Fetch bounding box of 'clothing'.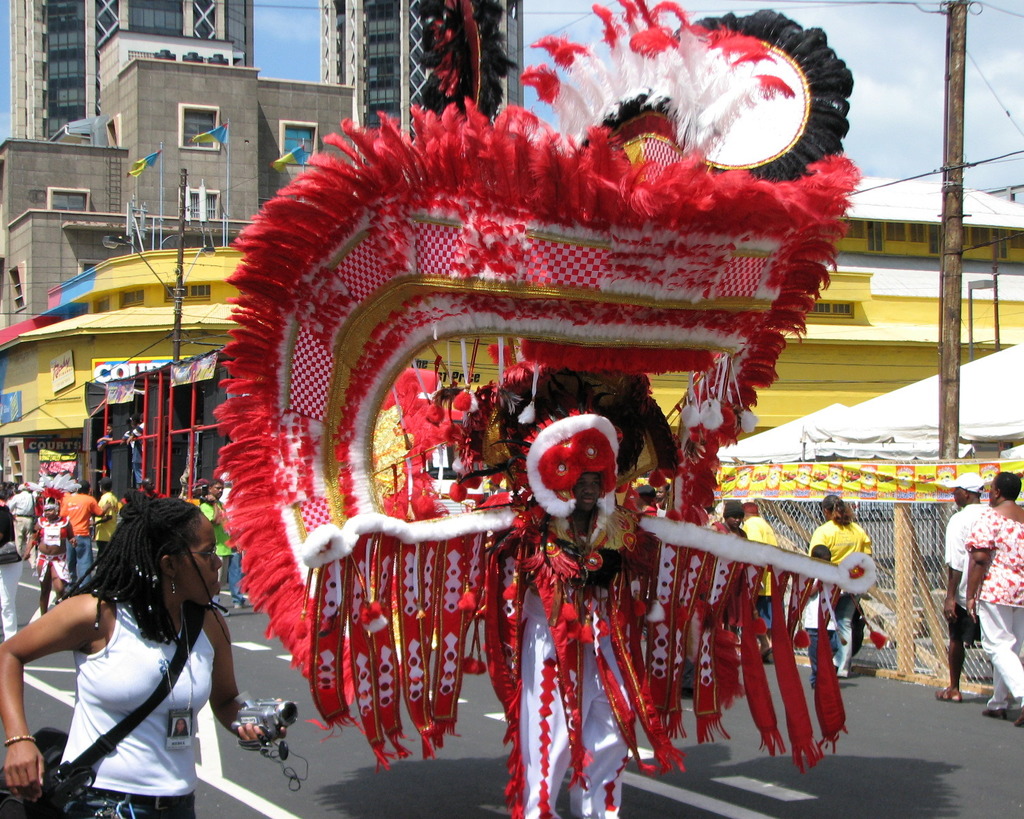
Bbox: l=807, t=514, r=878, b=601.
